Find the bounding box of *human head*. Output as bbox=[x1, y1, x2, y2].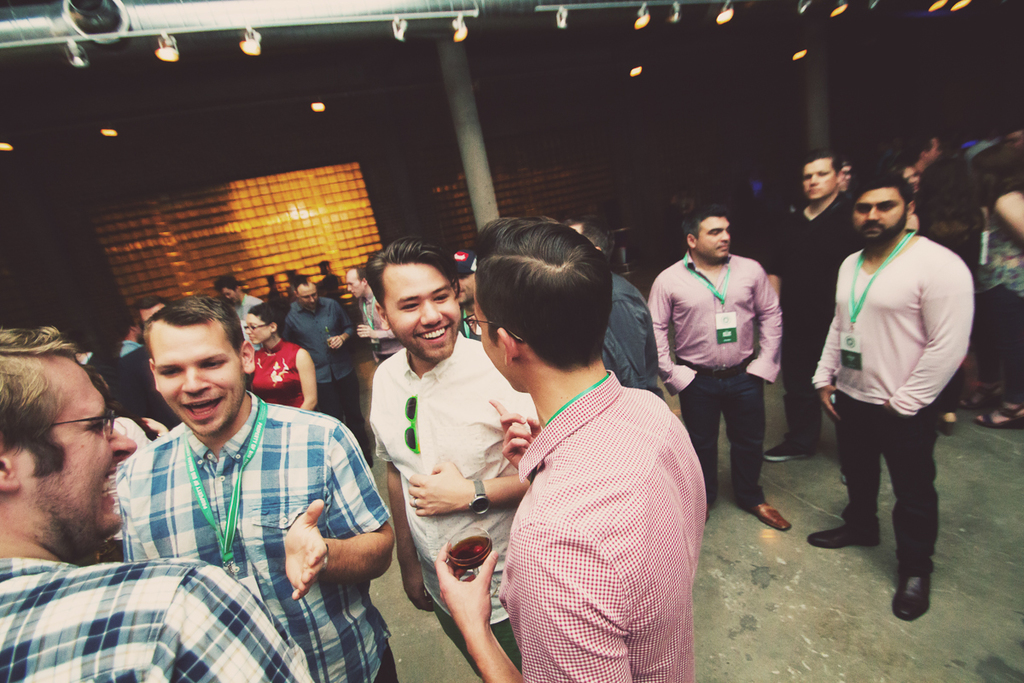
bbox=[360, 234, 463, 364].
